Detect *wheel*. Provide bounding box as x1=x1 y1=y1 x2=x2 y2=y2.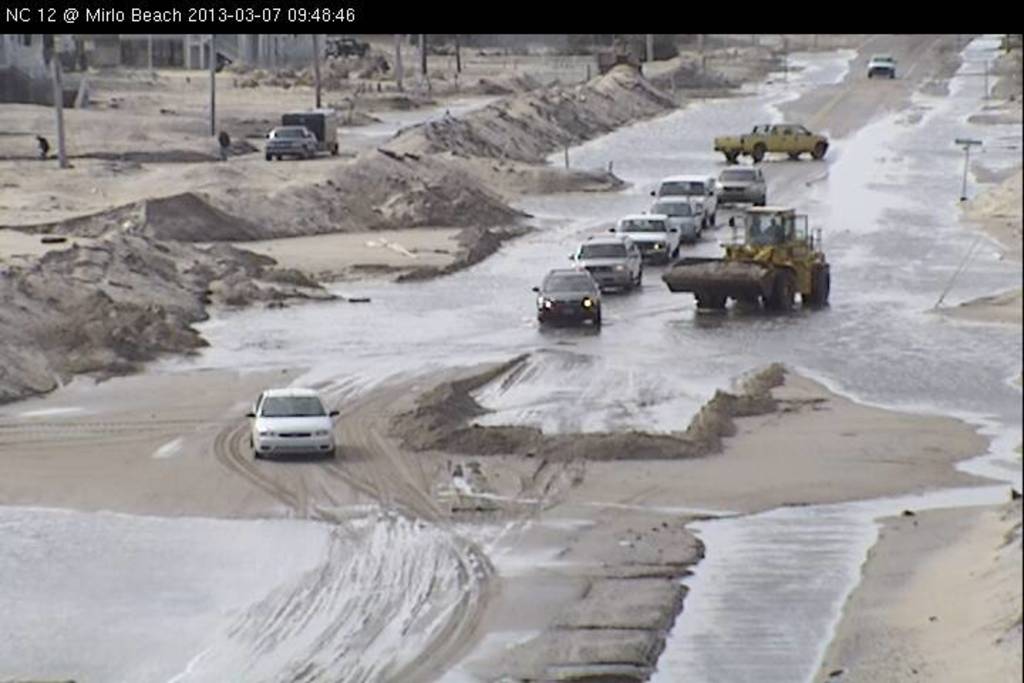
x1=594 y1=310 x2=602 y2=324.
